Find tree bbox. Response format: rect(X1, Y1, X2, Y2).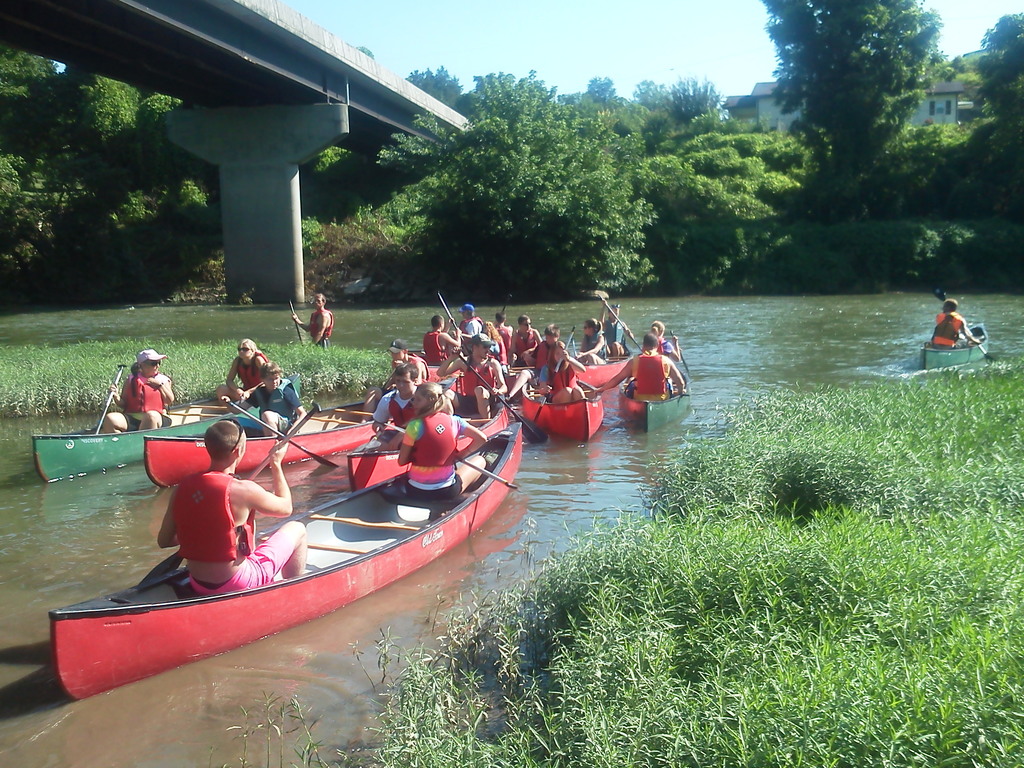
rect(0, 48, 69, 143).
